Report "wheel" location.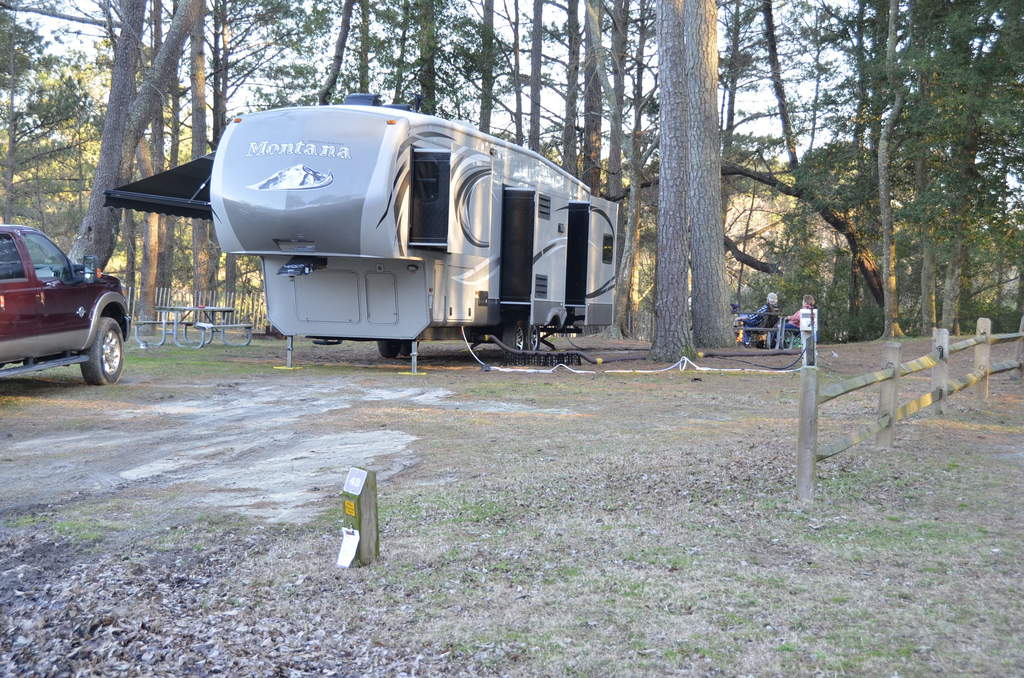
Report: bbox(527, 318, 539, 353).
